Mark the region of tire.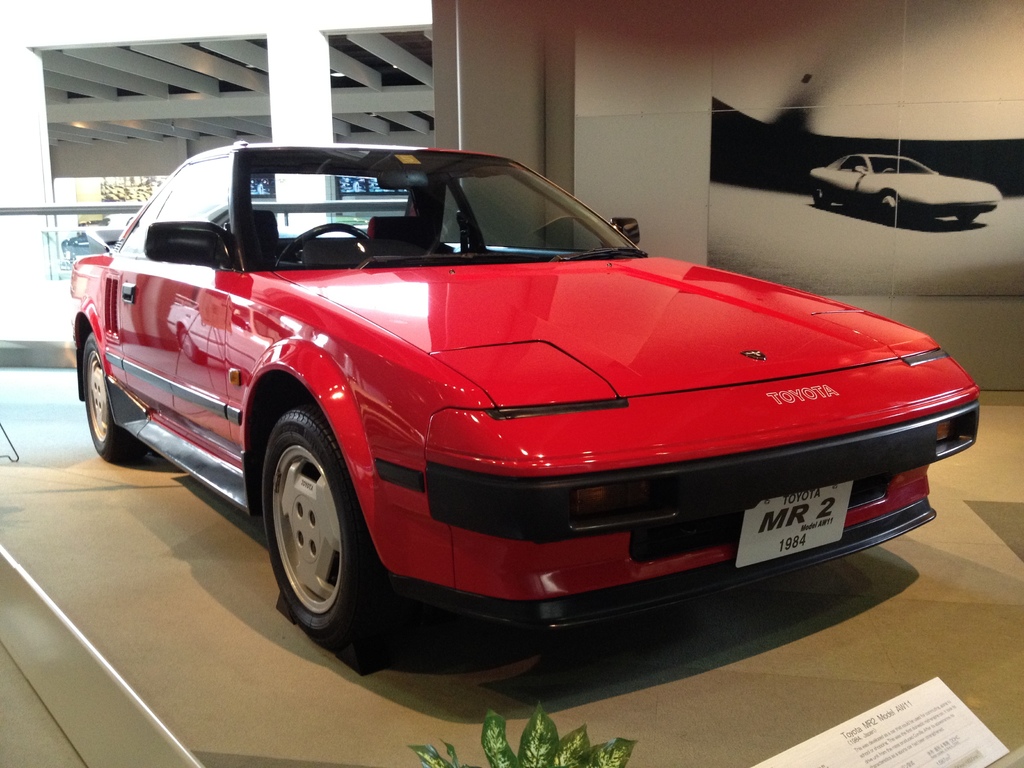
Region: [956,214,977,228].
